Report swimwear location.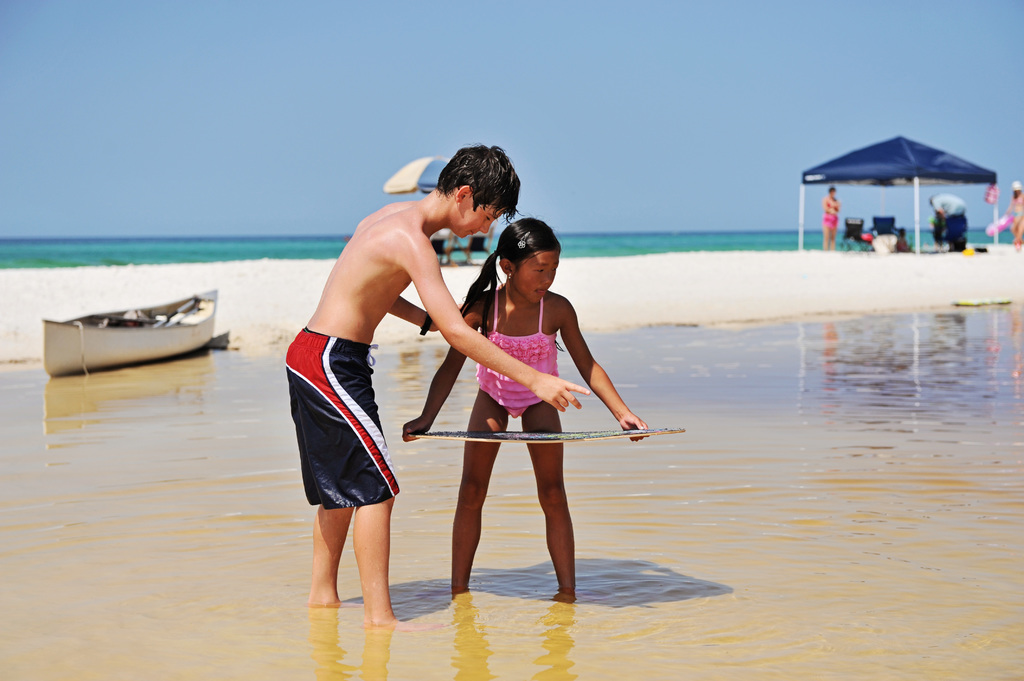
Report: (left=472, top=276, right=586, bottom=421).
